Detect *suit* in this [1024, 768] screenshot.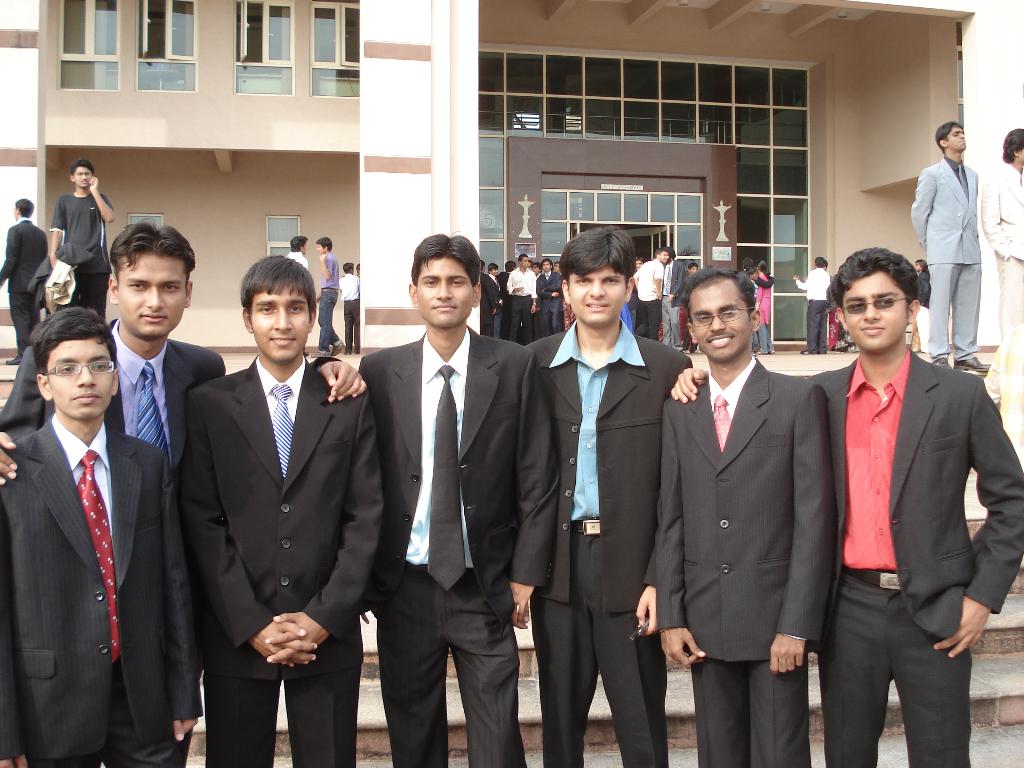
Detection: pyautogui.locateOnScreen(356, 332, 560, 638).
